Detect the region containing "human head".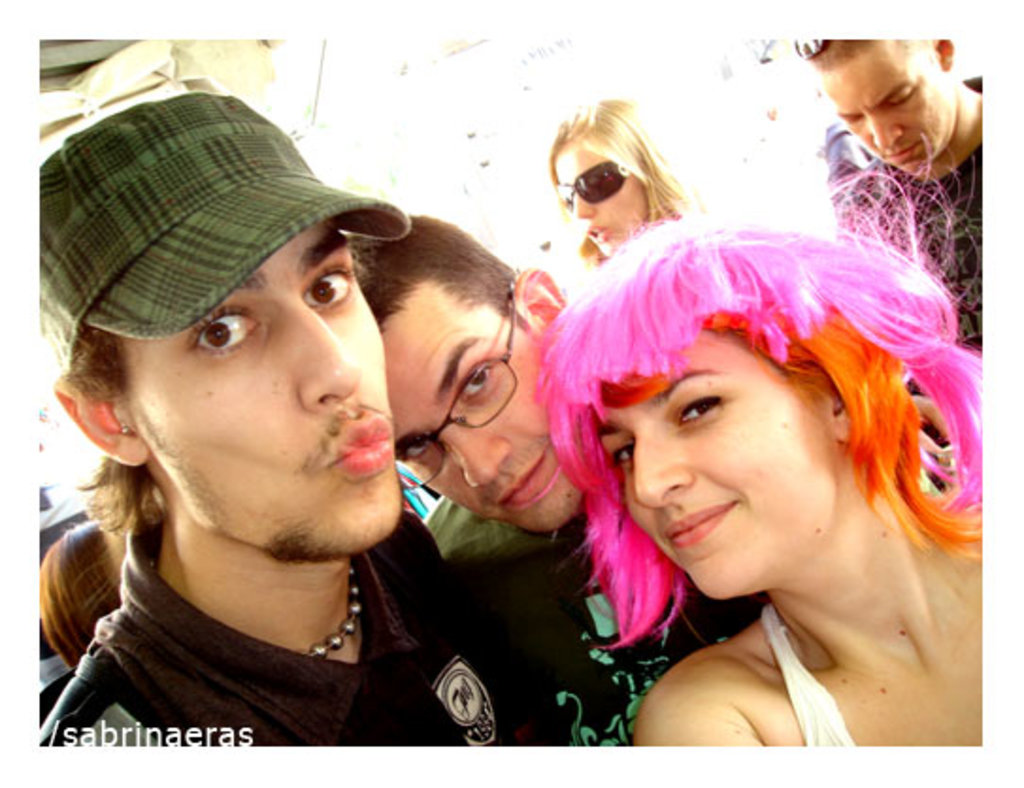
region(36, 90, 405, 560).
